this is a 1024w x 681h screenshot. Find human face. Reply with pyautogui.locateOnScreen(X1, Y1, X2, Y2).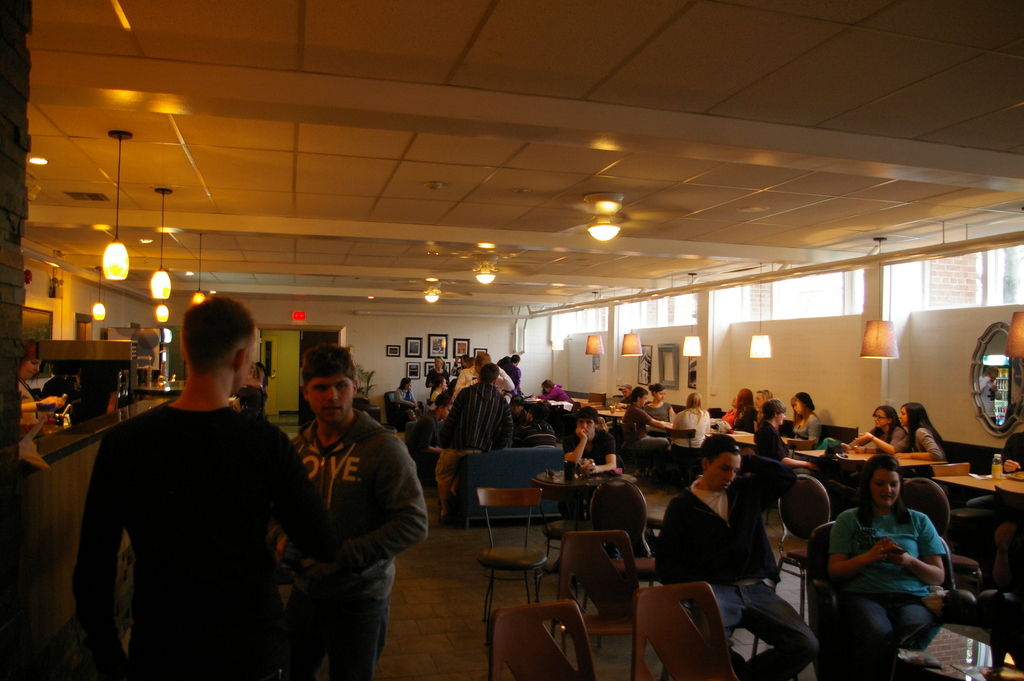
pyautogui.locateOnScreen(582, 419, 591, 432).
